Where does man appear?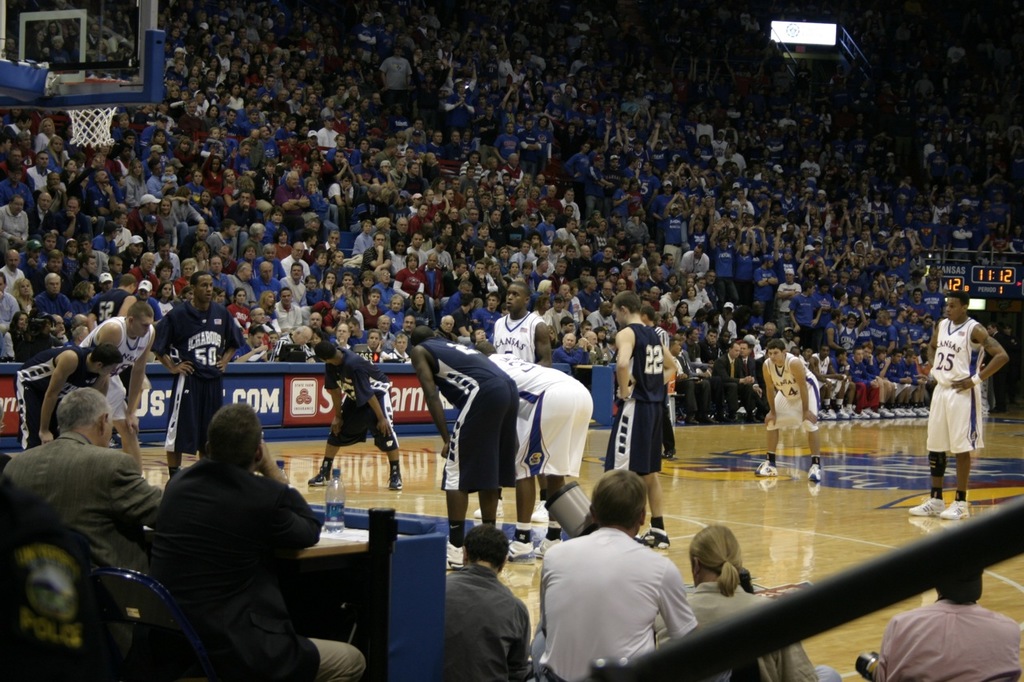
Appears at 3,389,165,618.
